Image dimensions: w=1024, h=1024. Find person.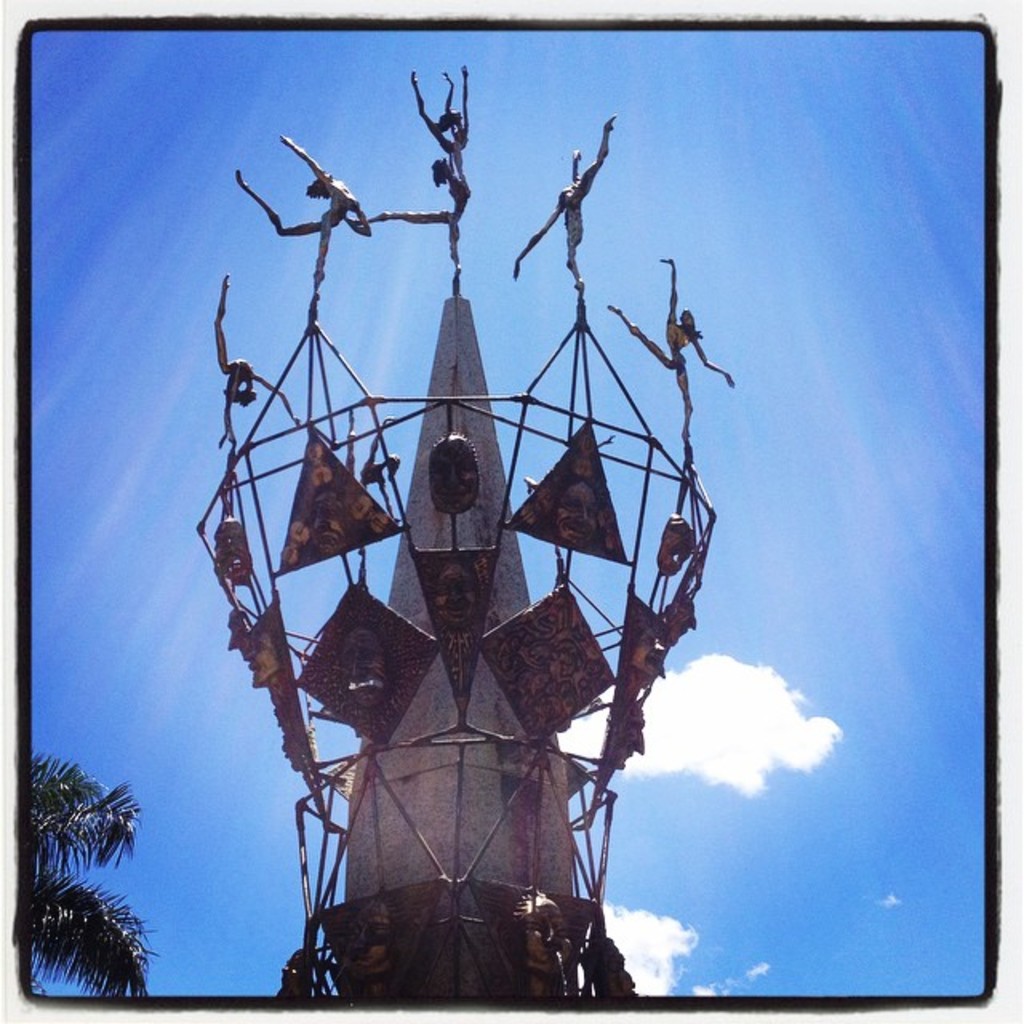
[left=512, top=109, right=618, bottom=282].
